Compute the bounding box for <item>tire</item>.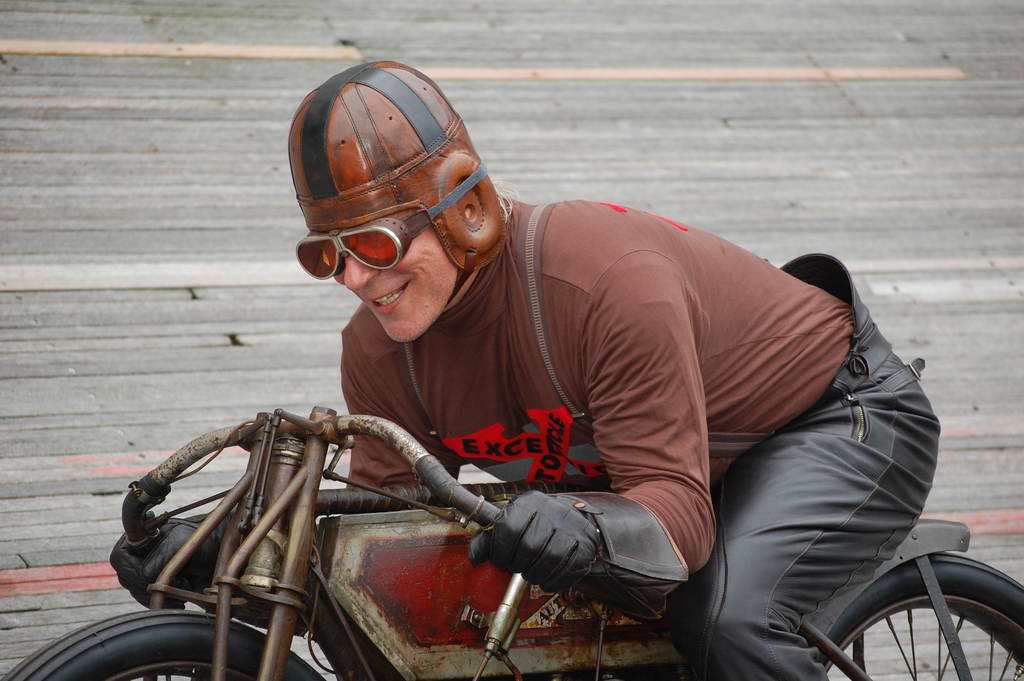
[x1=4, y1=611, x2=326, y2=680].
